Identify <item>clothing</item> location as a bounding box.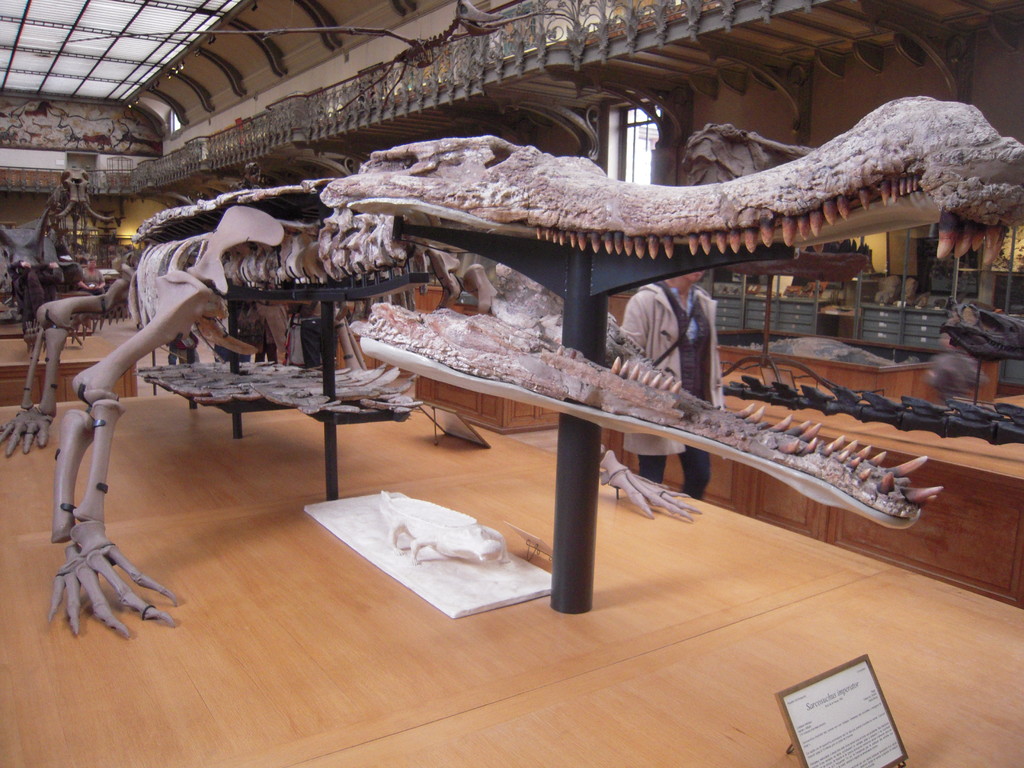
<box>622,276,726,456</box>.
